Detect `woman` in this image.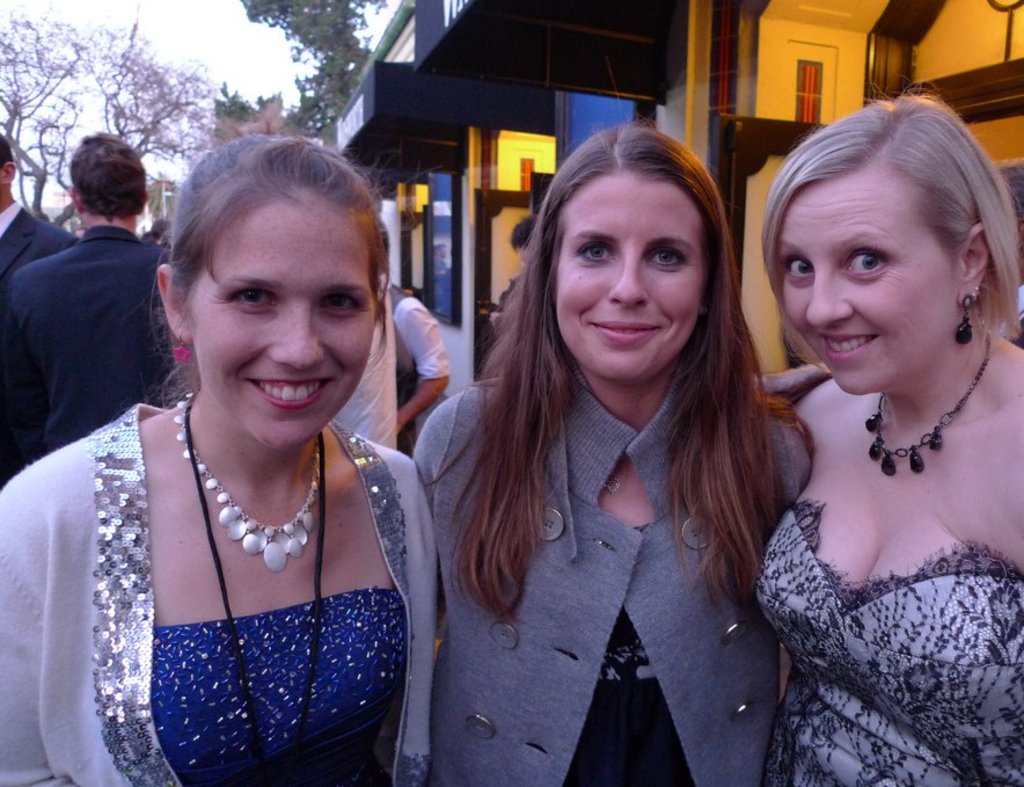
Detection: 743 85 1023 786.
